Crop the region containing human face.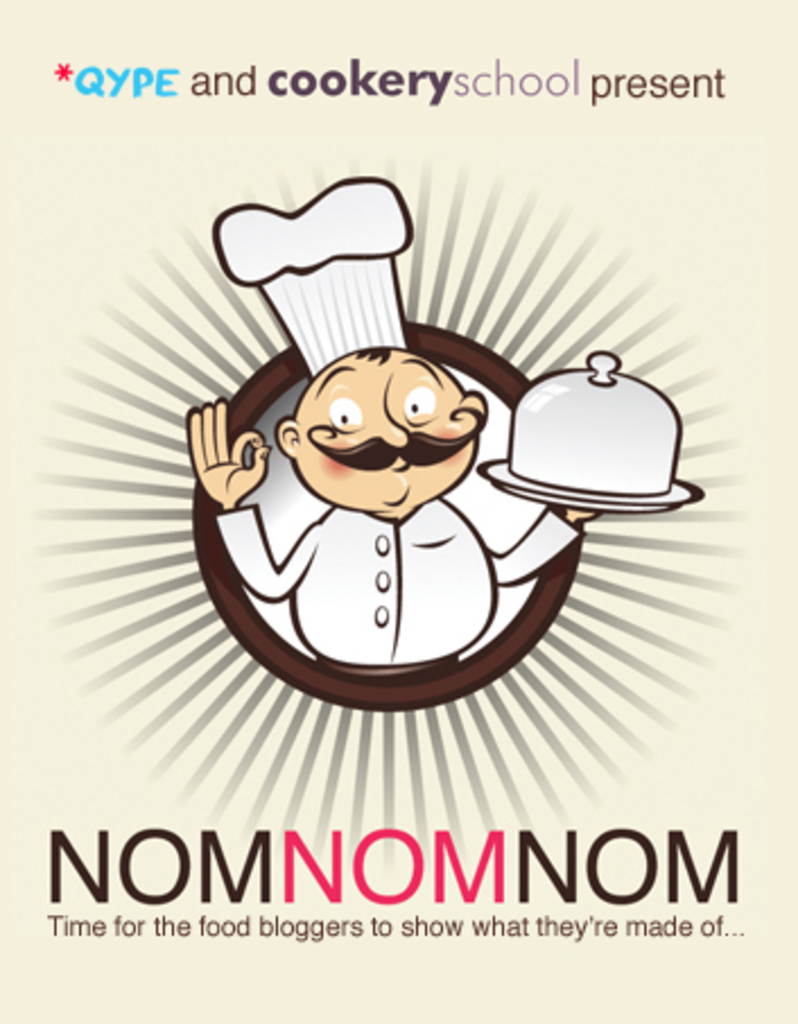
Crop region: bbox=[303, 348, 479, 500].
